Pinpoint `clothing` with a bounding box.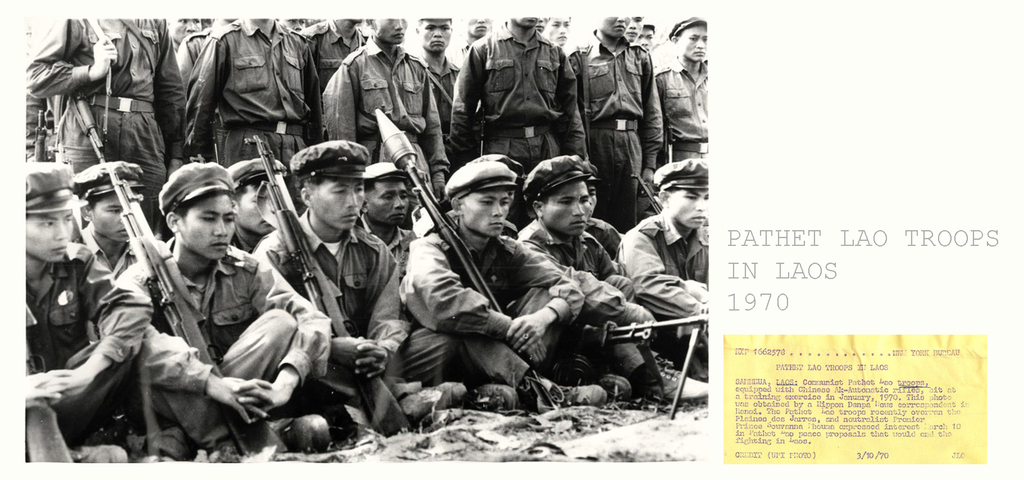
29:227:154:470.
